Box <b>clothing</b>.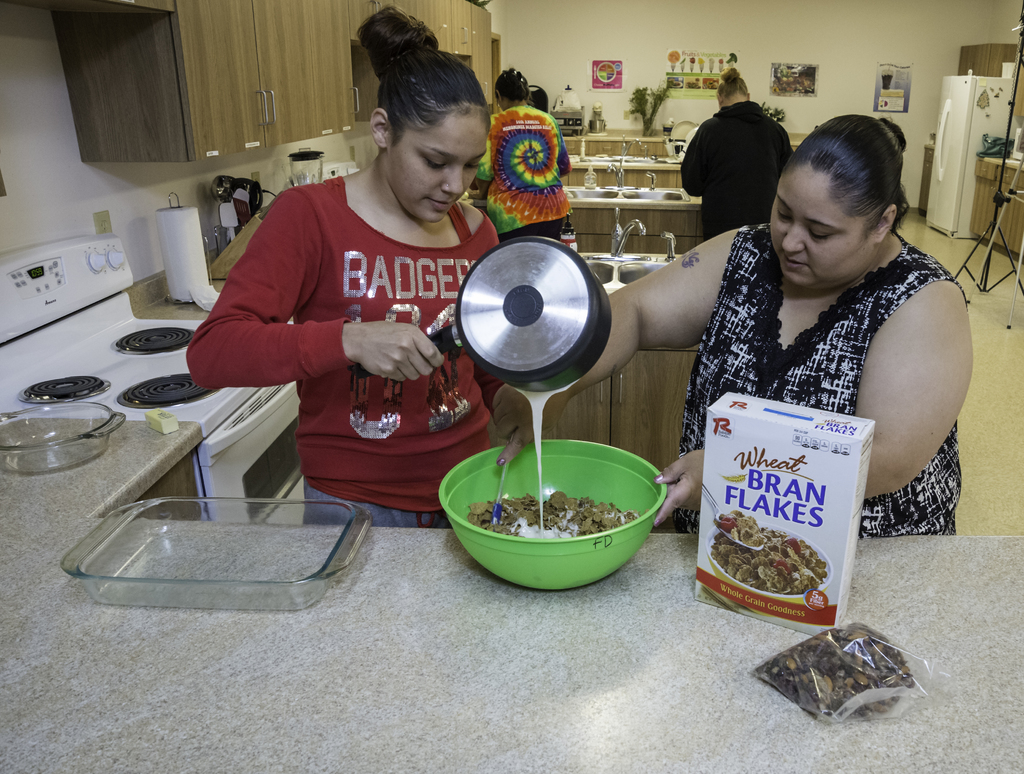
183, 181, 500, 525.
